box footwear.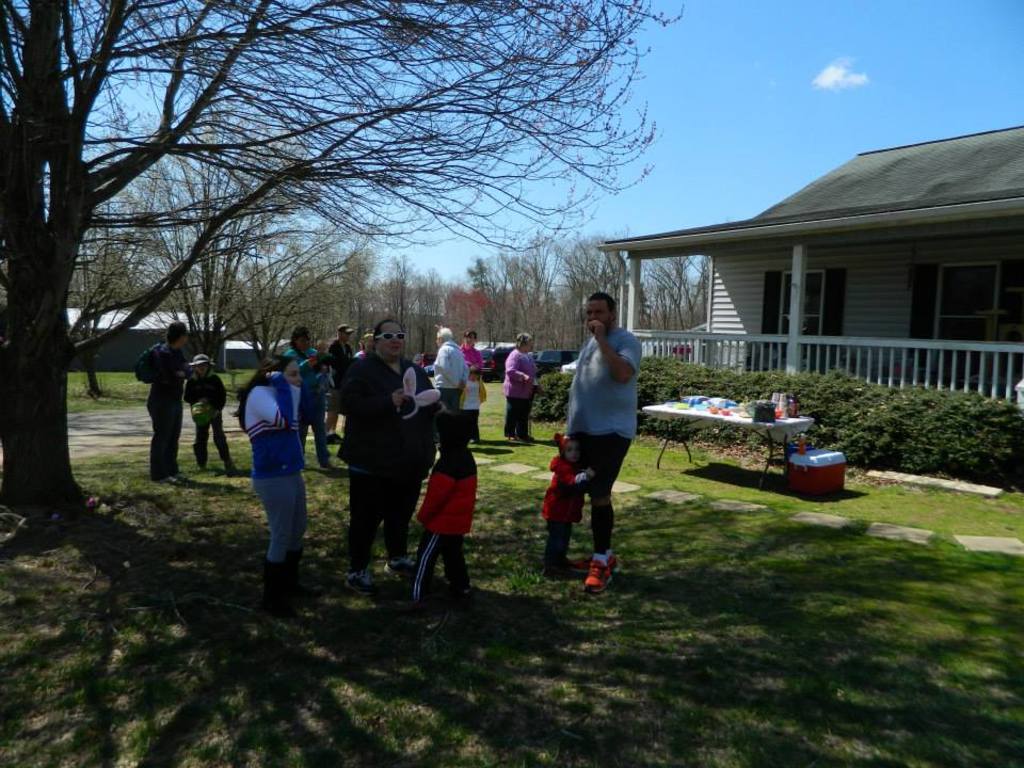
{"x1": 195, "y1": 448, "x2": 204, "y2": 468}.
